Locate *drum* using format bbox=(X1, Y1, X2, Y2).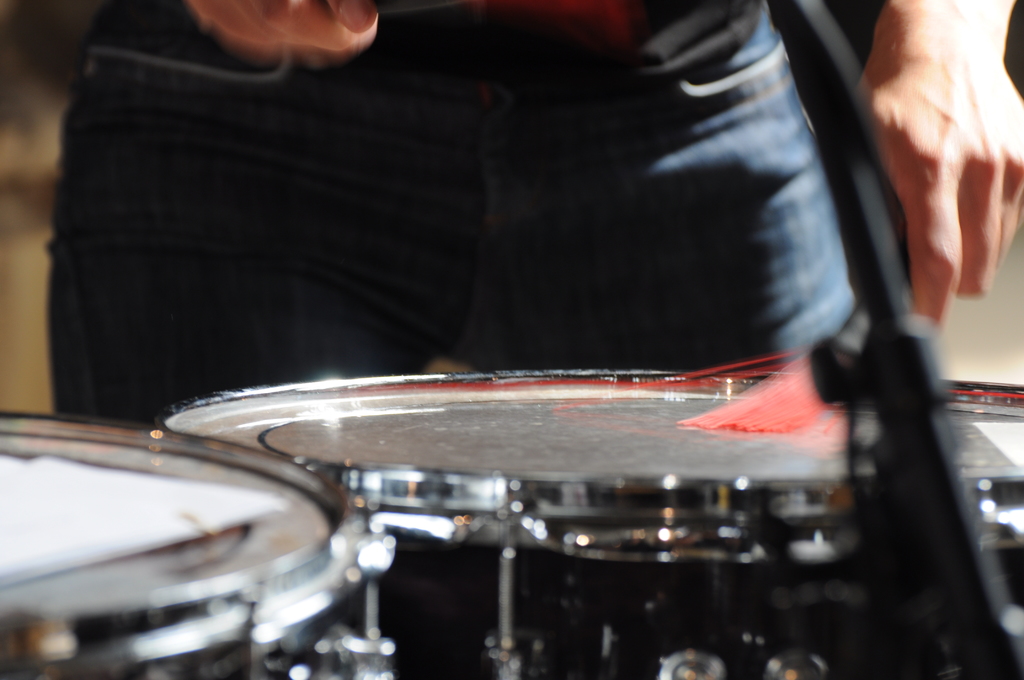
bbox=(155, 368, 1023, 679).
